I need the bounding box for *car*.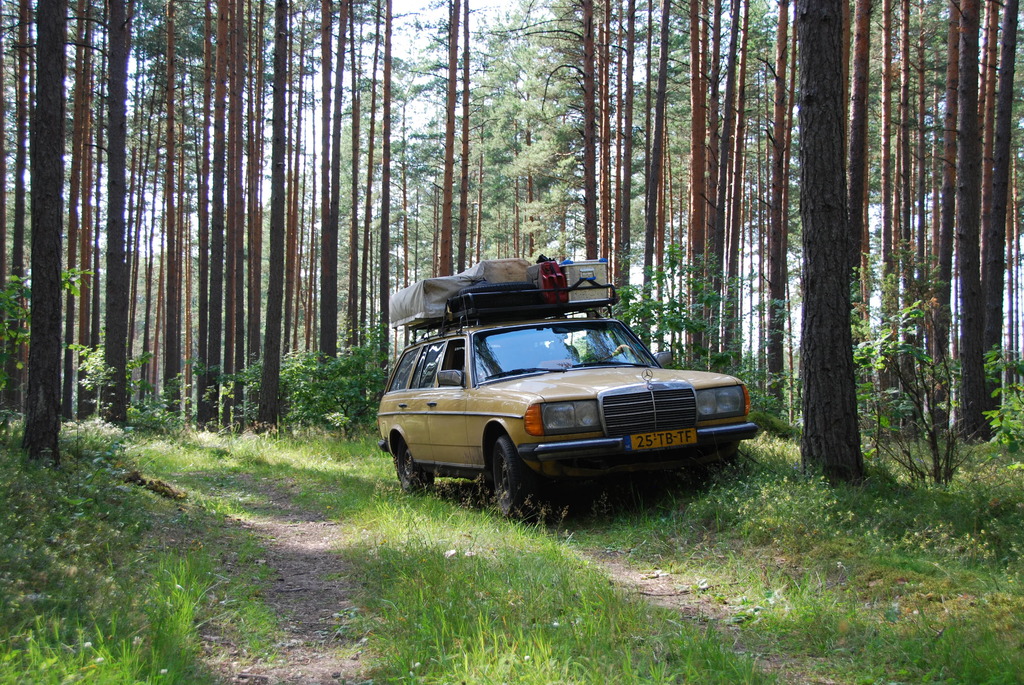
Here it is: [369,283,756,514].
